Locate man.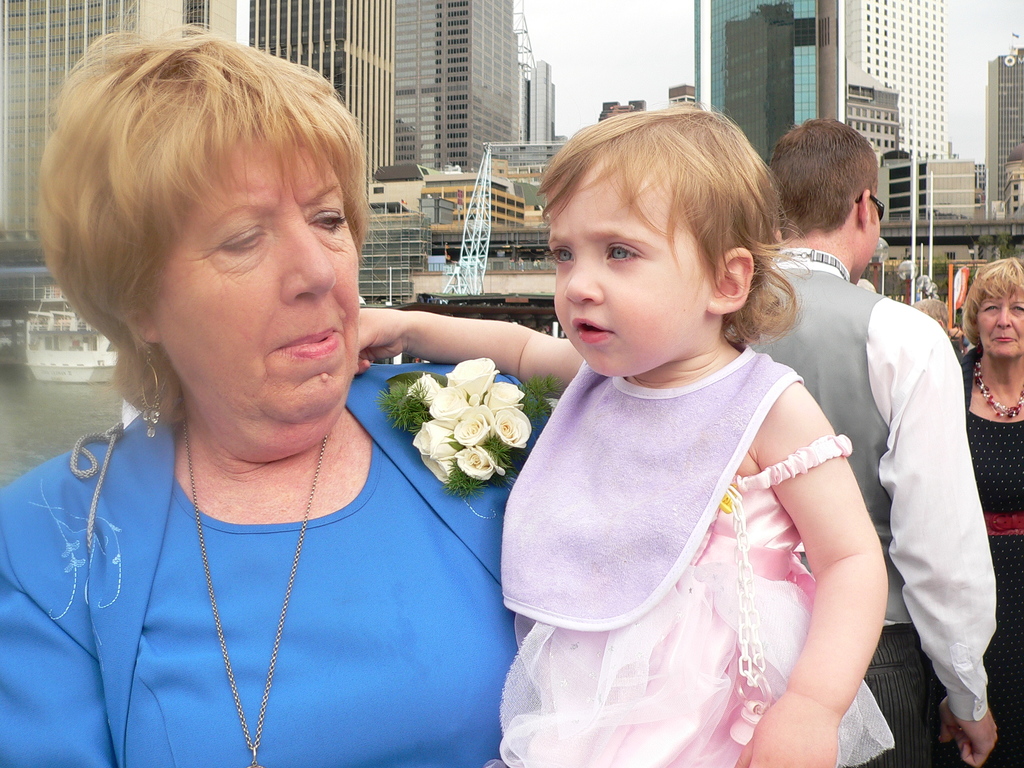
Bounding box: bbox=(701, 111, 1017, 767).
